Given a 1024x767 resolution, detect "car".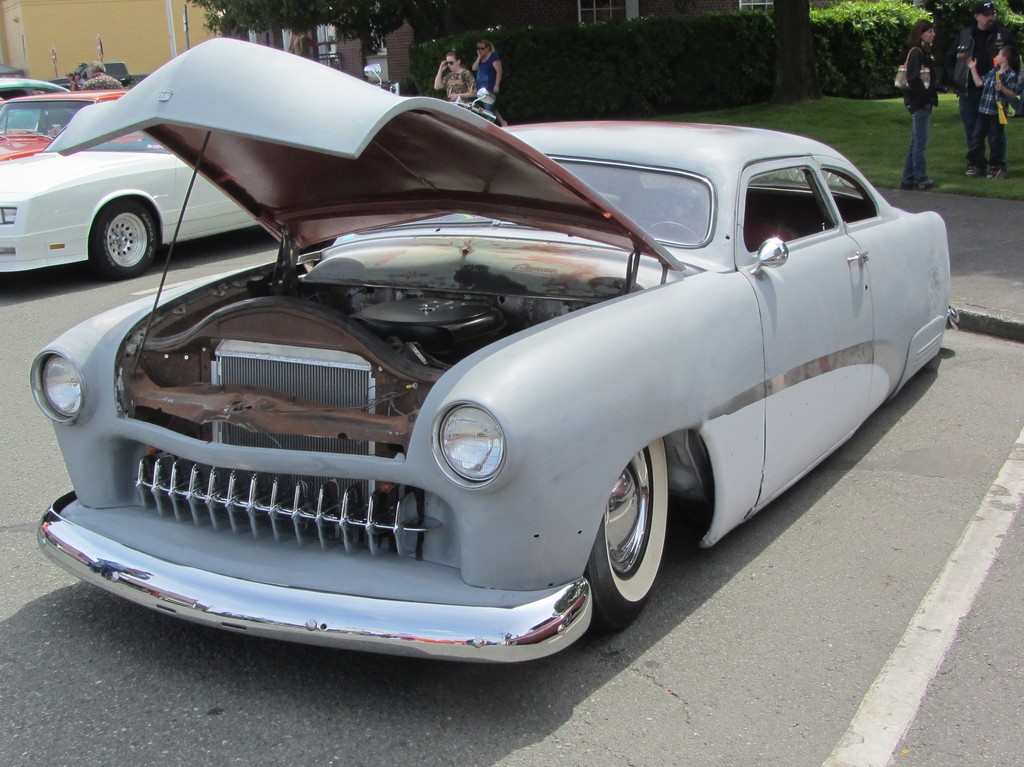
{"left": 0, "top": 79, "right": 72, "bottom": 130}.
